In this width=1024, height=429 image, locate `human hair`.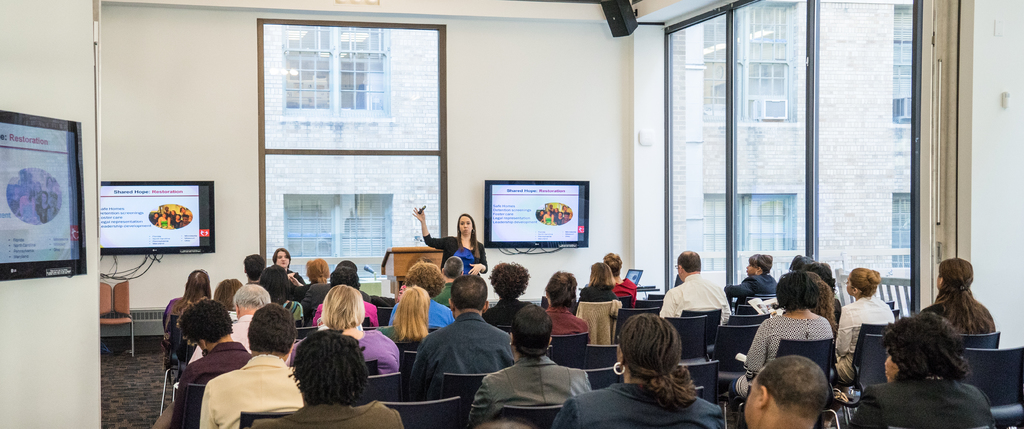
Bounding box: bbox=(451, 271, 485, 310).
